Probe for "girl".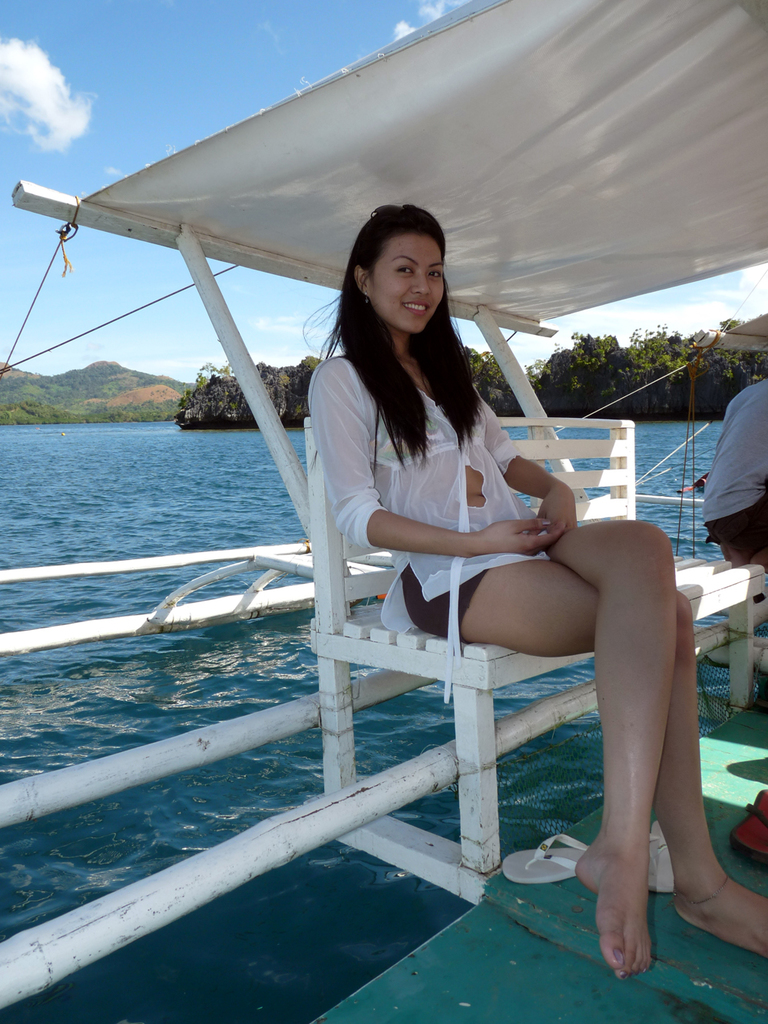
Probe result: 300, 203, 767, 974.
